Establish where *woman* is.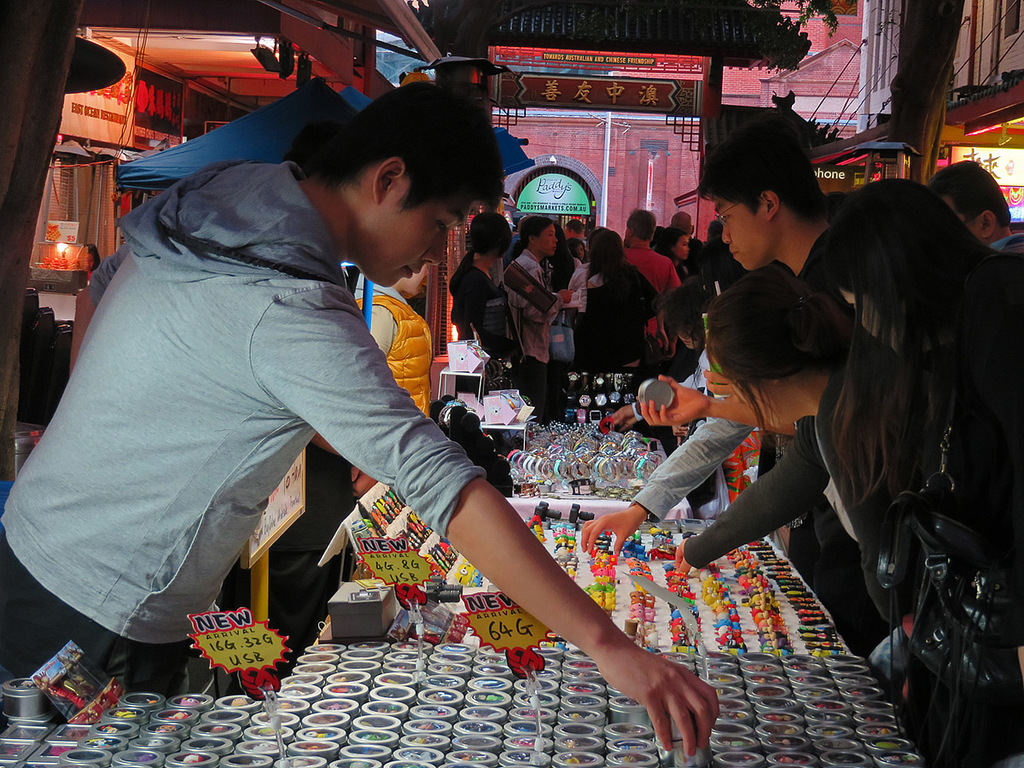
Established at 681:260:1023:704.
